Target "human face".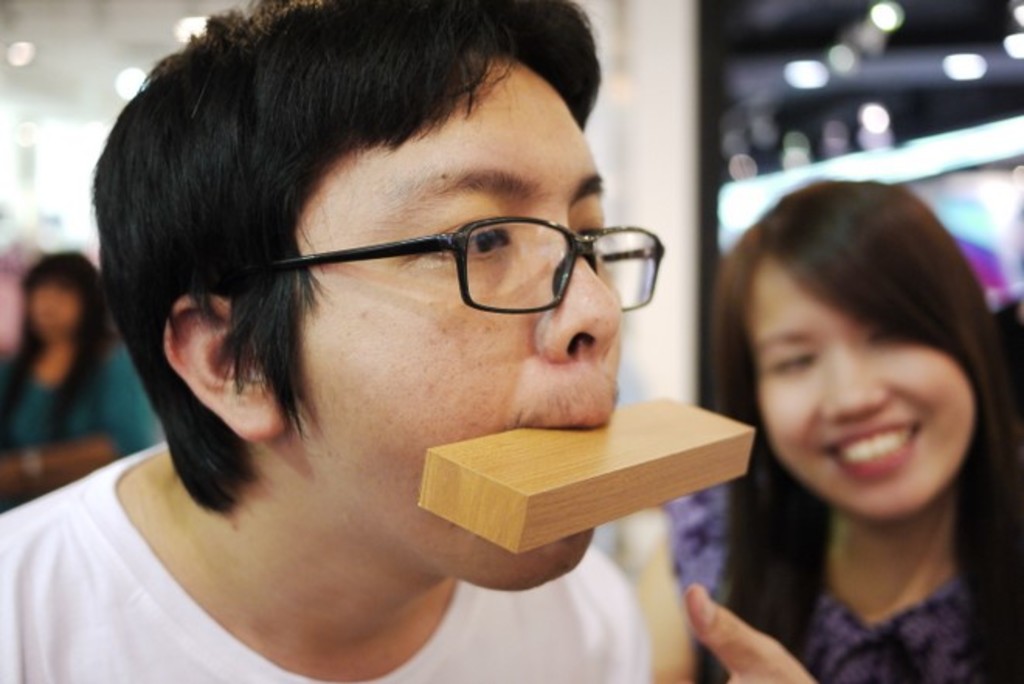
Target region: bbox=(299, 57, 625, 589).
